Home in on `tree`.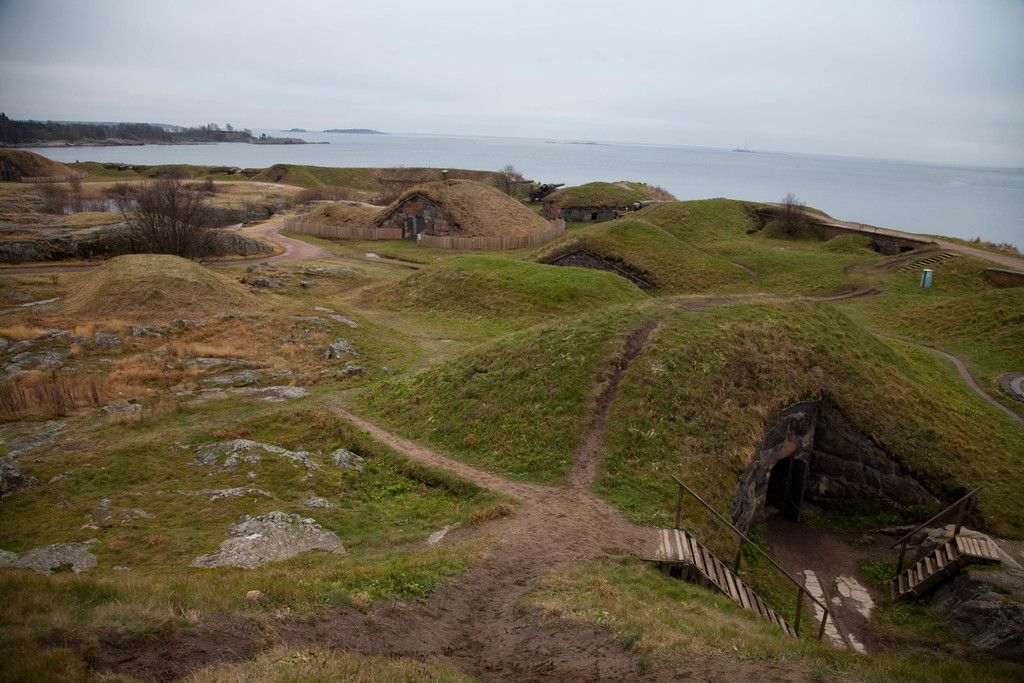
Homed in at [102, 154, 243, 255].
